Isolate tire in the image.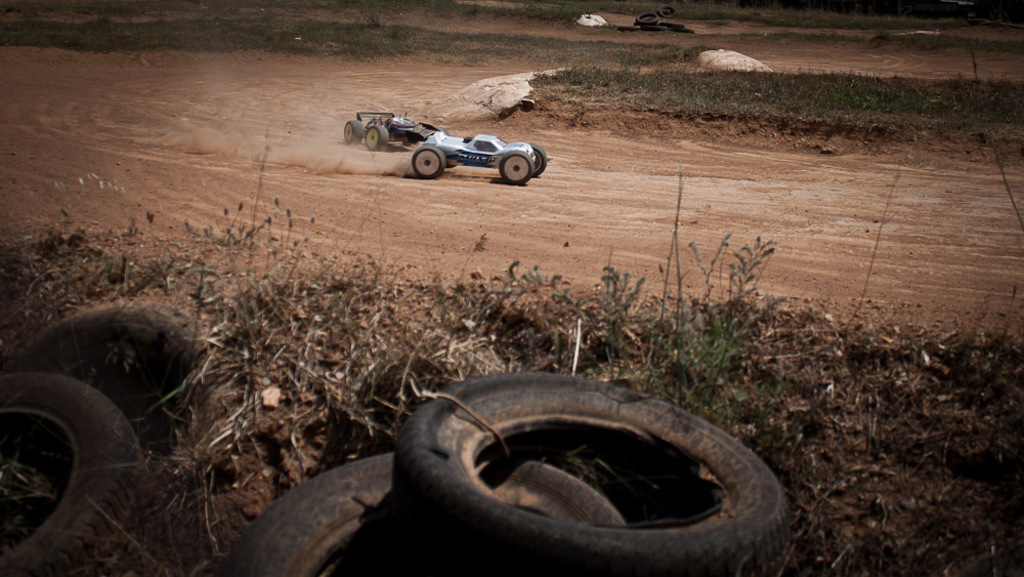
Isolated region: rect(529, 145, 548, 176).
